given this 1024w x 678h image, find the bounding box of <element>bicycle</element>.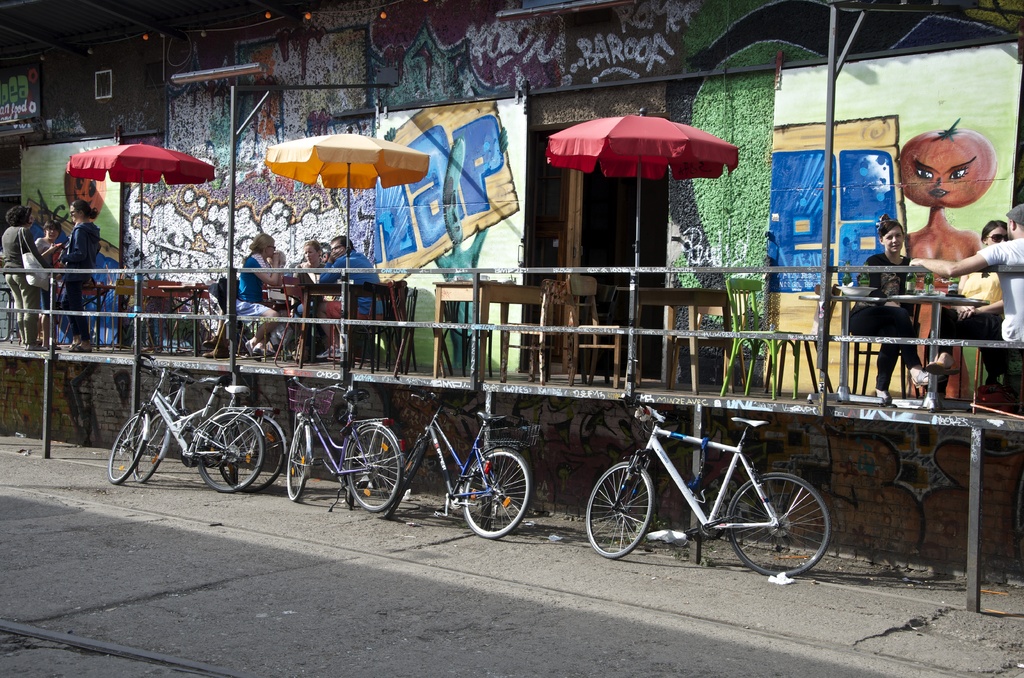
133:366:289:494.
